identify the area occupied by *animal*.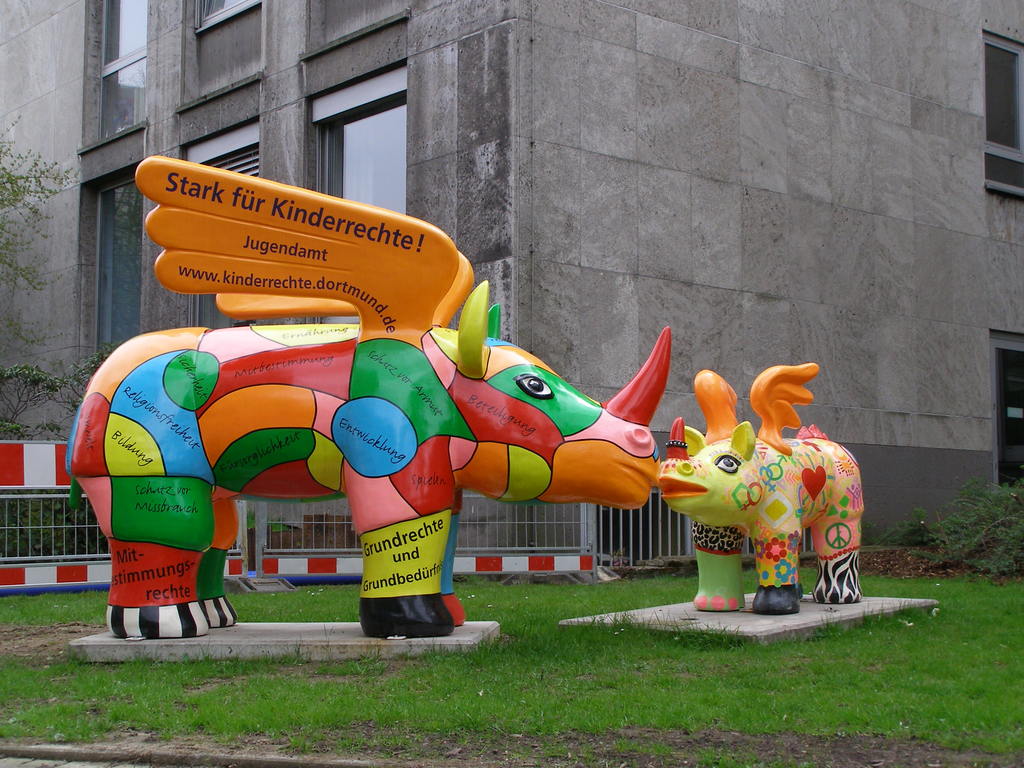
Area: x1=654 y1=362 x2=865 y2=616.
